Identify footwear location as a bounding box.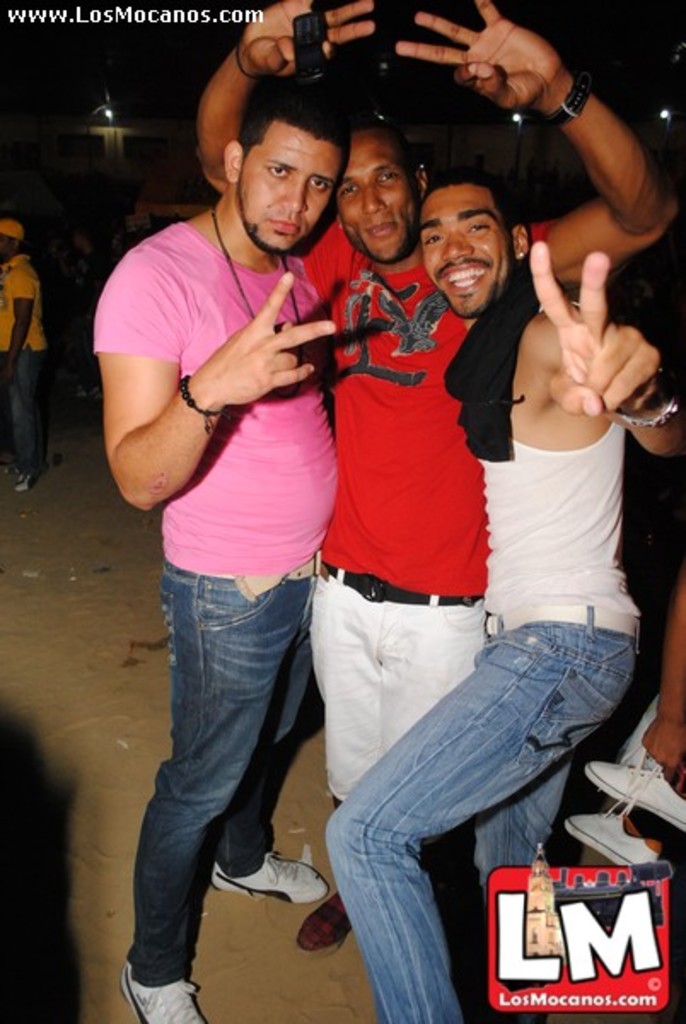
l=125, t=969, r=234, b=1022.
